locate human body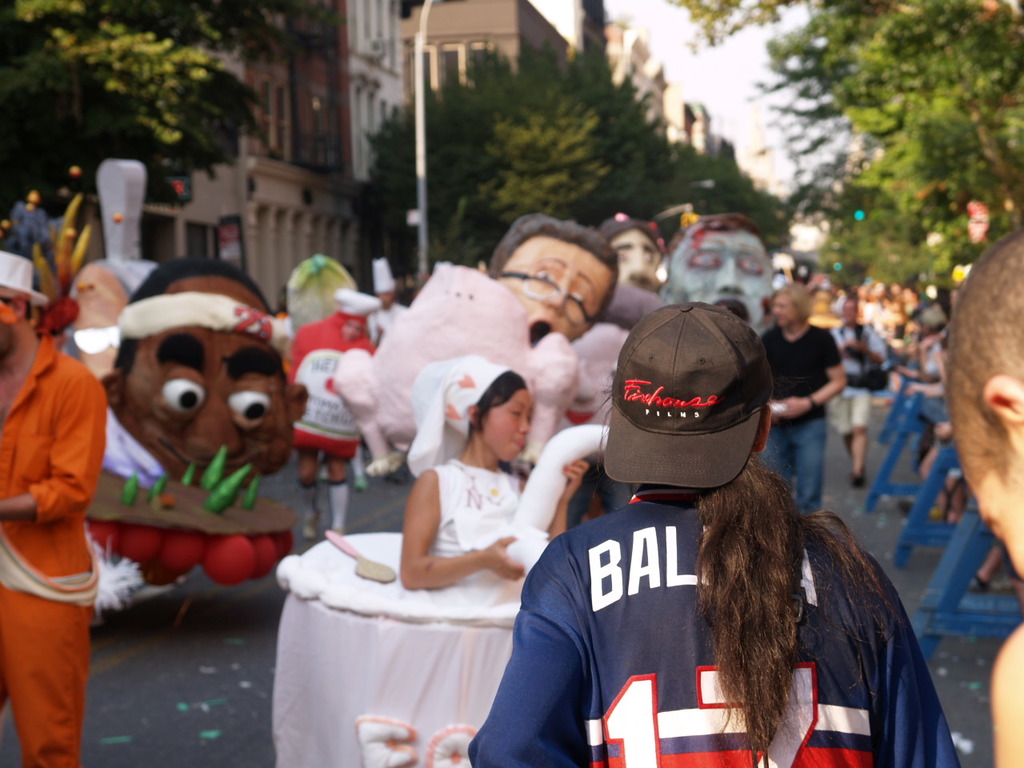
x1=812, y1=290, x2=888, y2=478
